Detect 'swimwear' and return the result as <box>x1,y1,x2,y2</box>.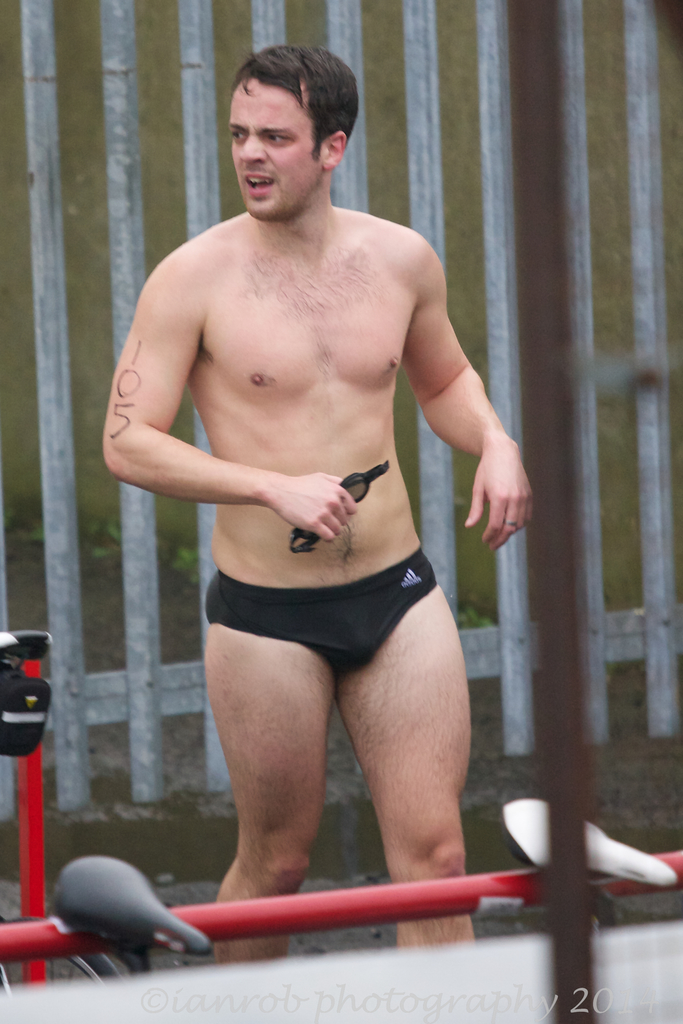
<box>204,548,436,676</box>.
